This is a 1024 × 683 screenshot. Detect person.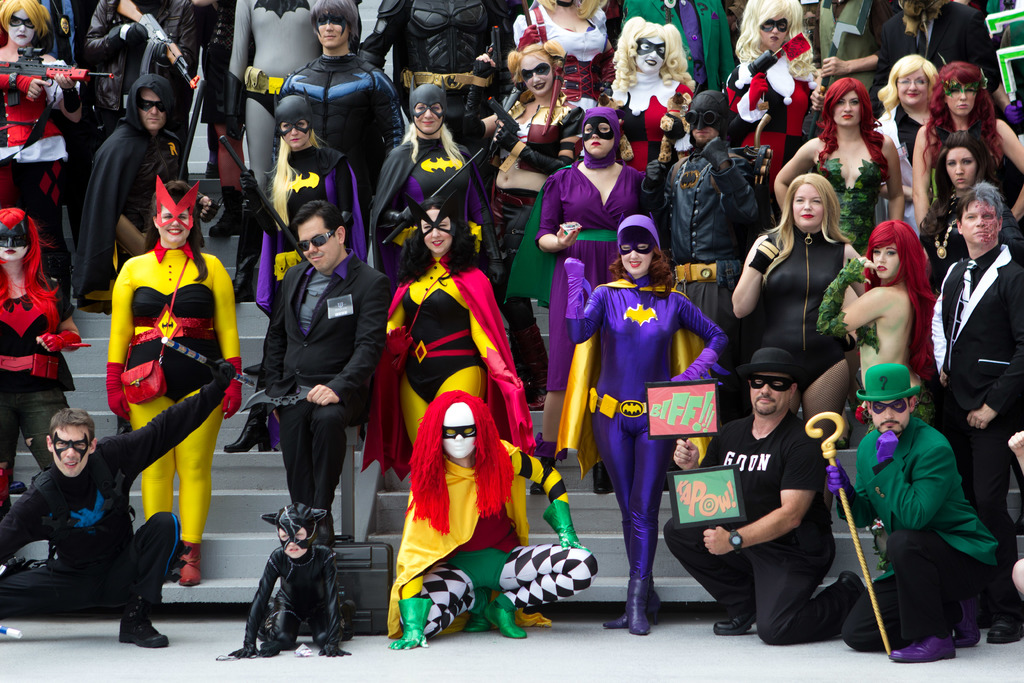
l=723, t=0, r=820, b=131.
